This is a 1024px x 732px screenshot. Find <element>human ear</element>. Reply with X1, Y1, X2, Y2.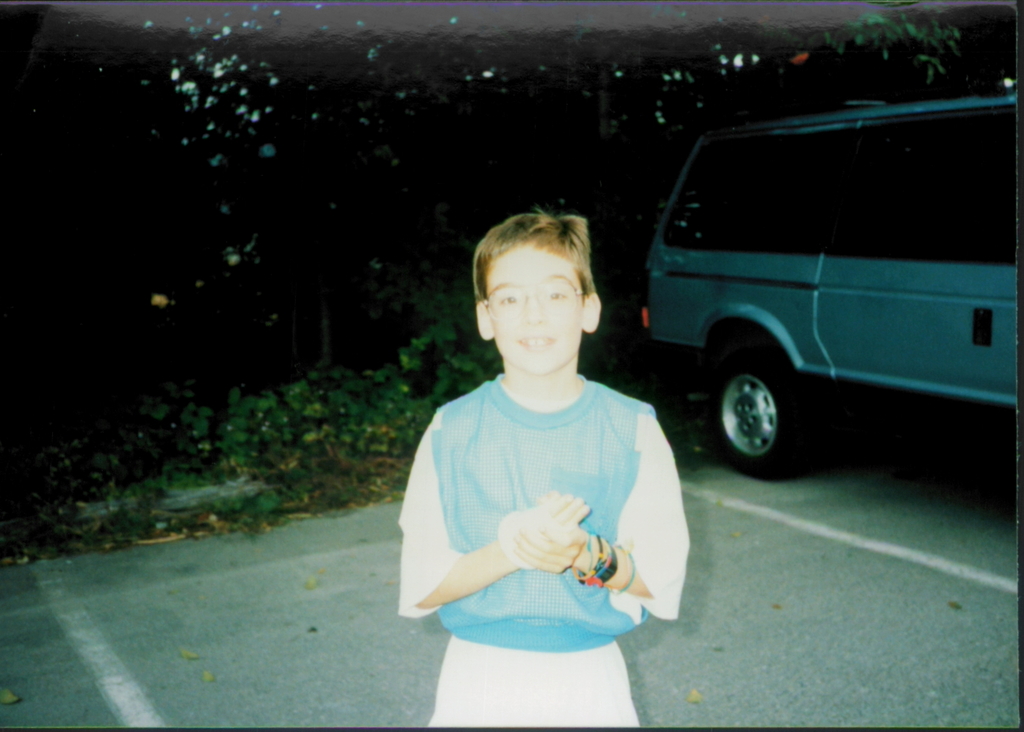
474, 303, 495, 340.
